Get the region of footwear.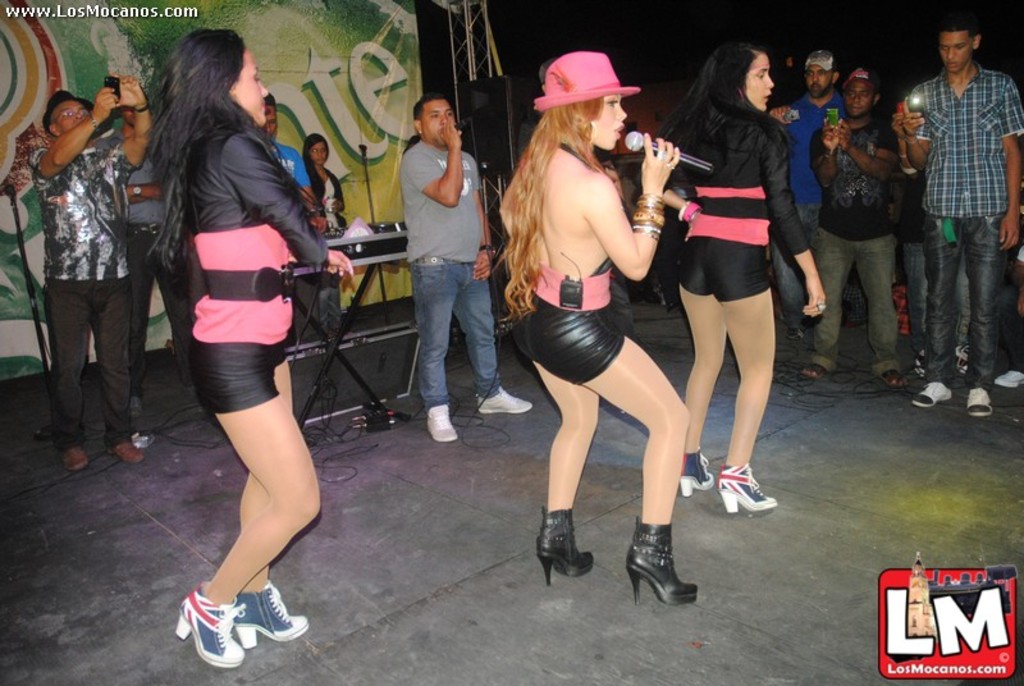
[left=622, top=517, right=696, bottom=598].
